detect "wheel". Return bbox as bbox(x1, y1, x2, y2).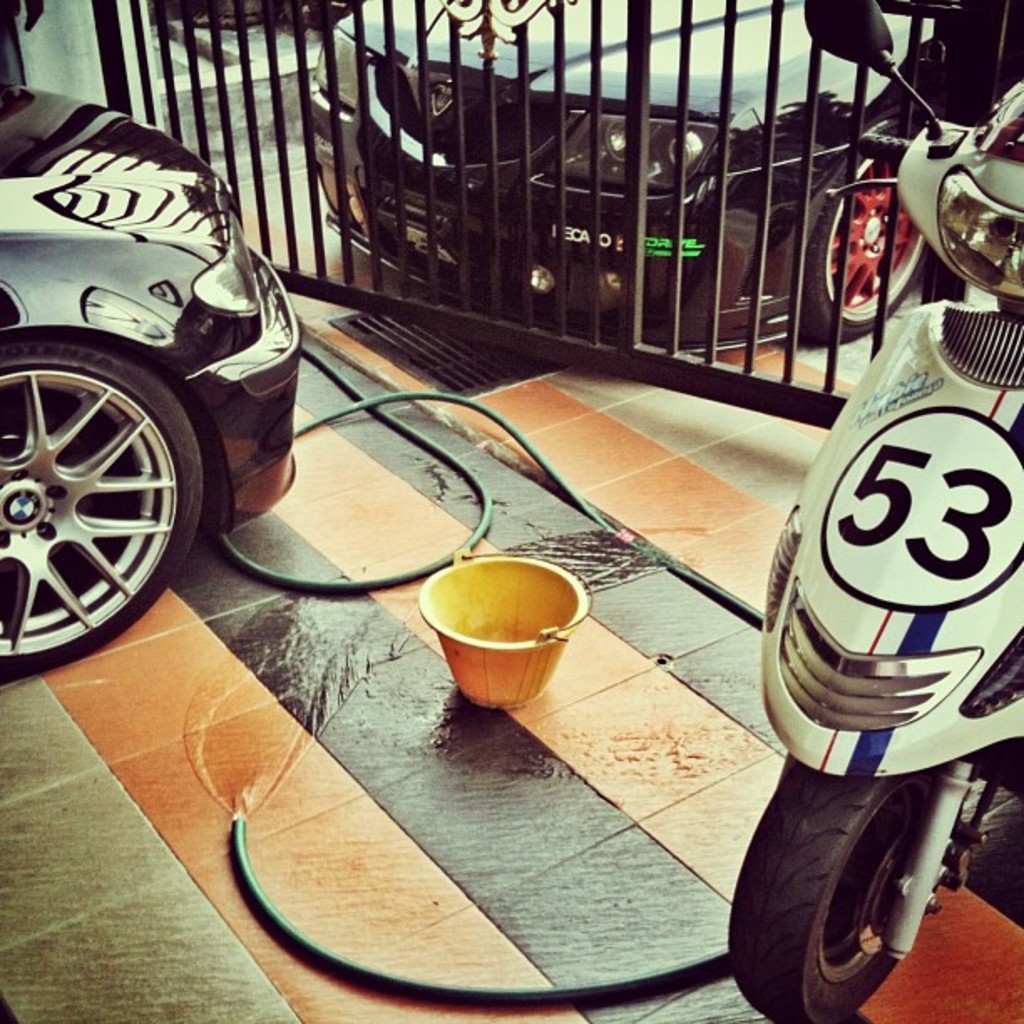
bbox(0, 320, 199, 664).
